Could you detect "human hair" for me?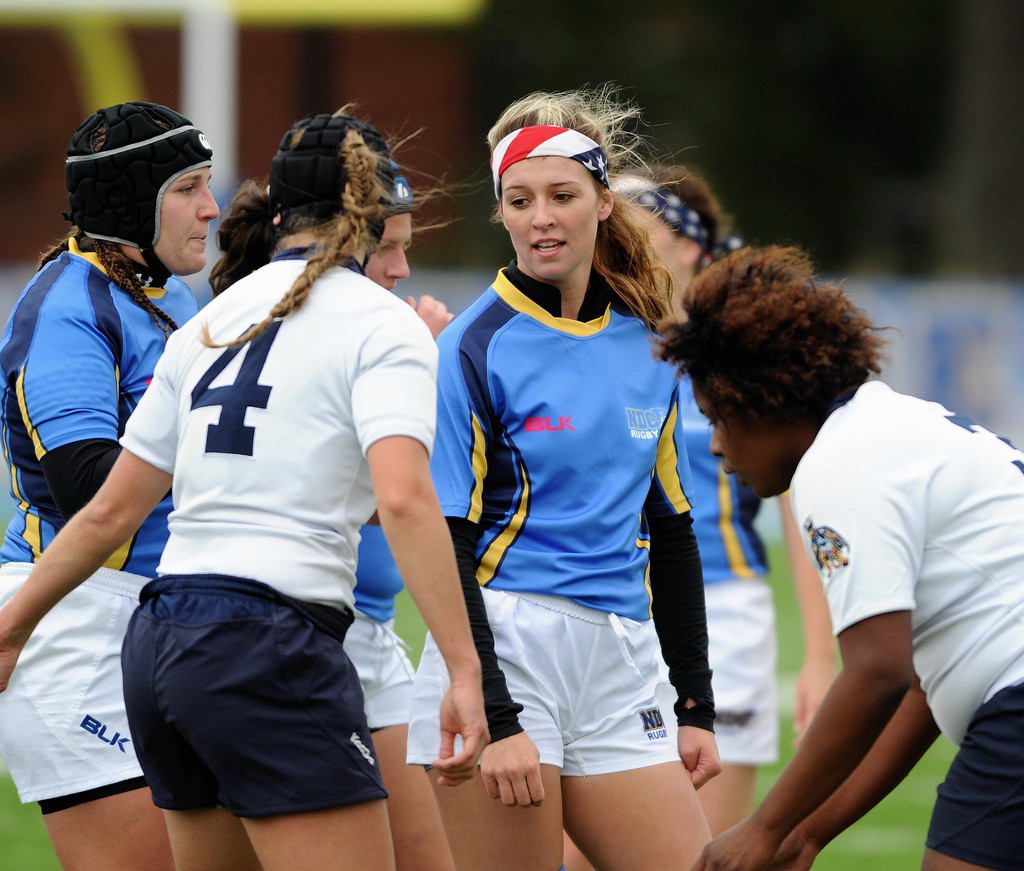
Detection result: <region>478, 116, 652, 325</region>.
